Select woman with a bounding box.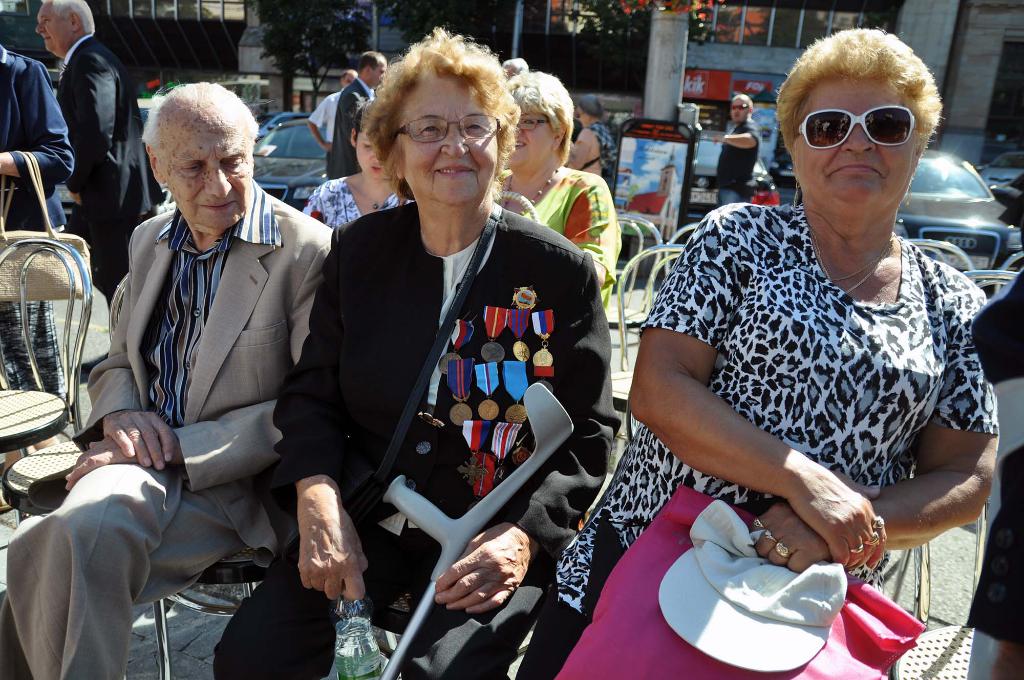
(616,54,1014,635).
